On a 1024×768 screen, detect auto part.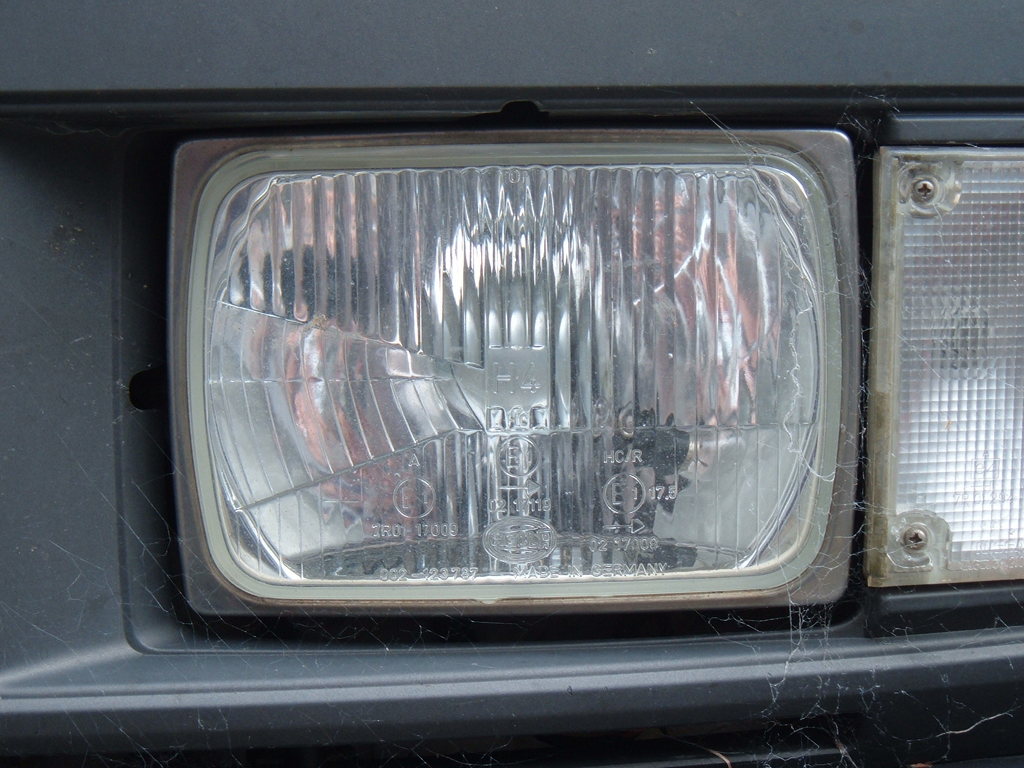
{"left": 0, "top": 0, "right": 1023, "bottom": 767}.
